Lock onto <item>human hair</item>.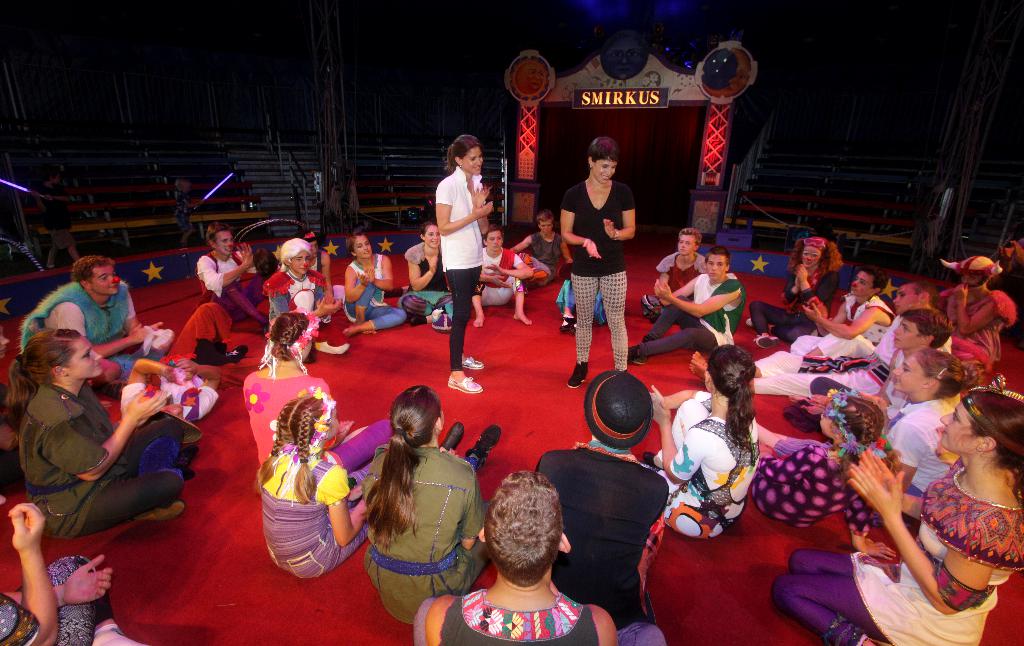
Locked: {"left": 251, "top": 390, "right": 333, "bottom": 508}.
